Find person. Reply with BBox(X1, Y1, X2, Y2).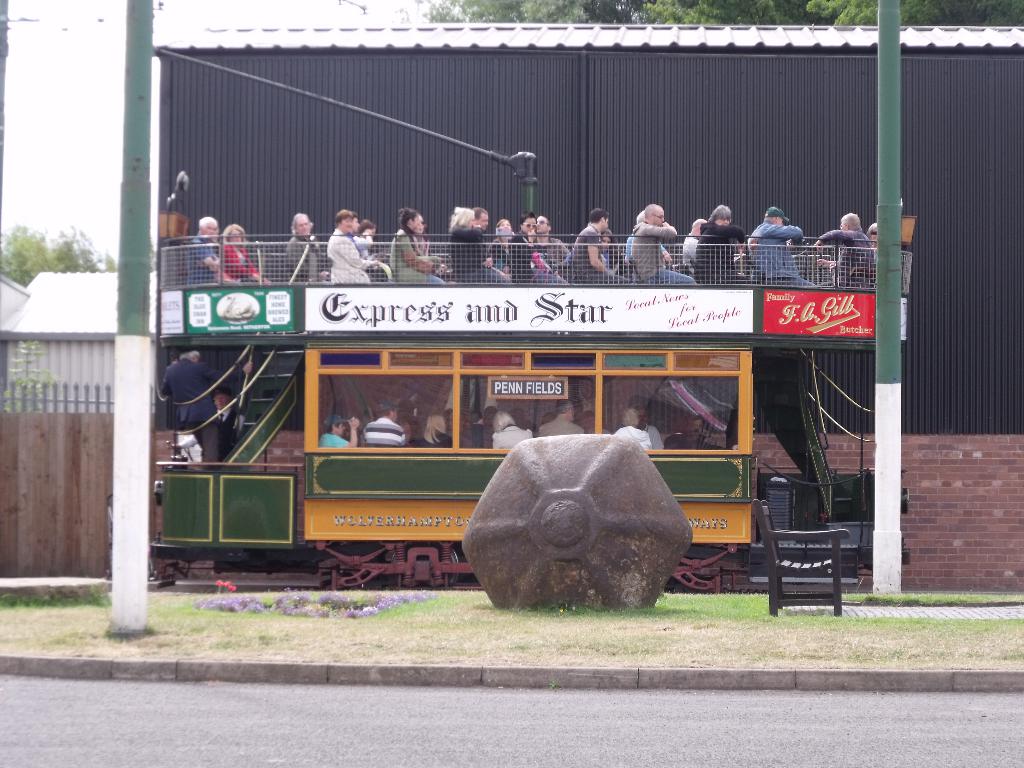
BBox(607, 403, 648, 458).
